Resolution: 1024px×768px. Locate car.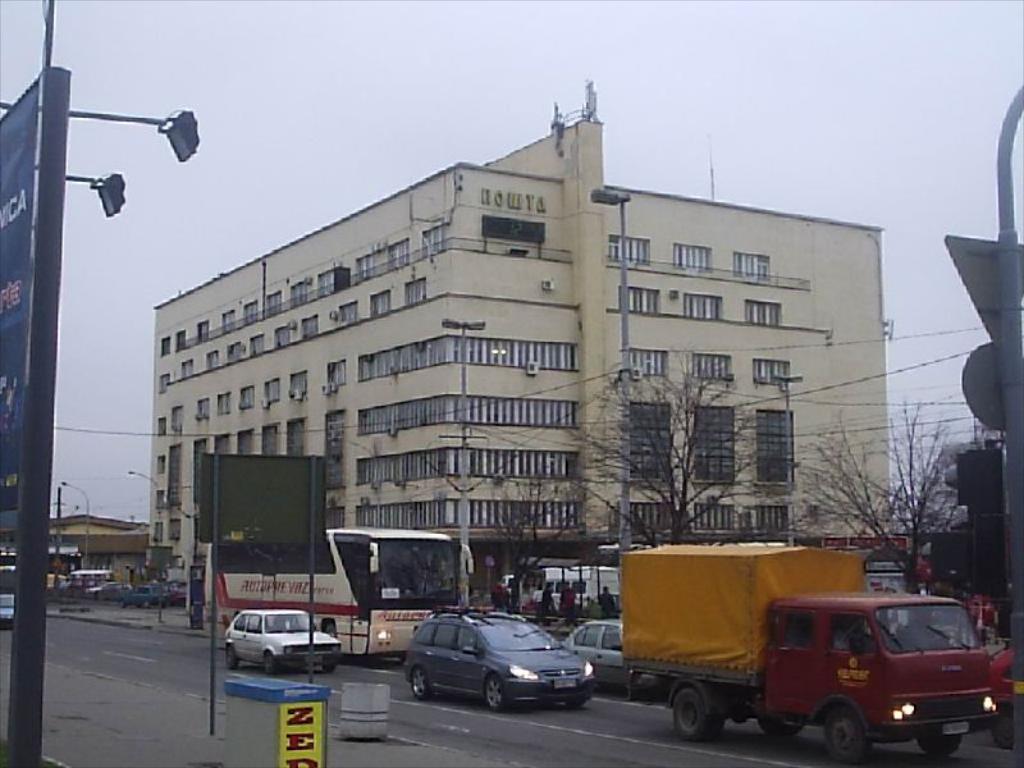
Rect(119, 586, 164, 609).
